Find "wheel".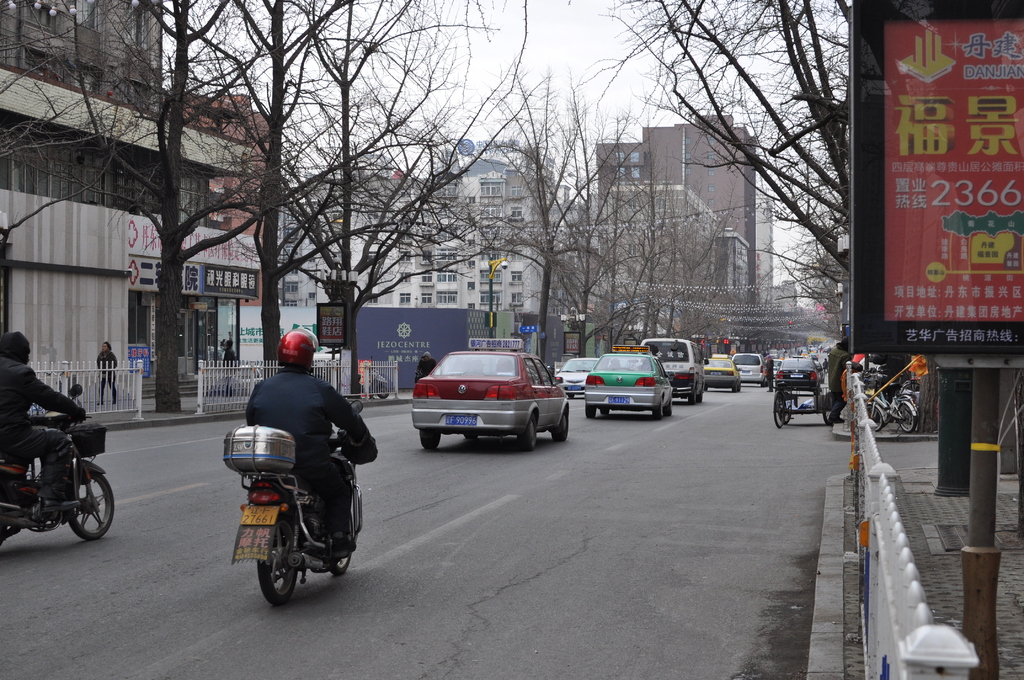
left=70, top=463, right=115, bottom=544.
